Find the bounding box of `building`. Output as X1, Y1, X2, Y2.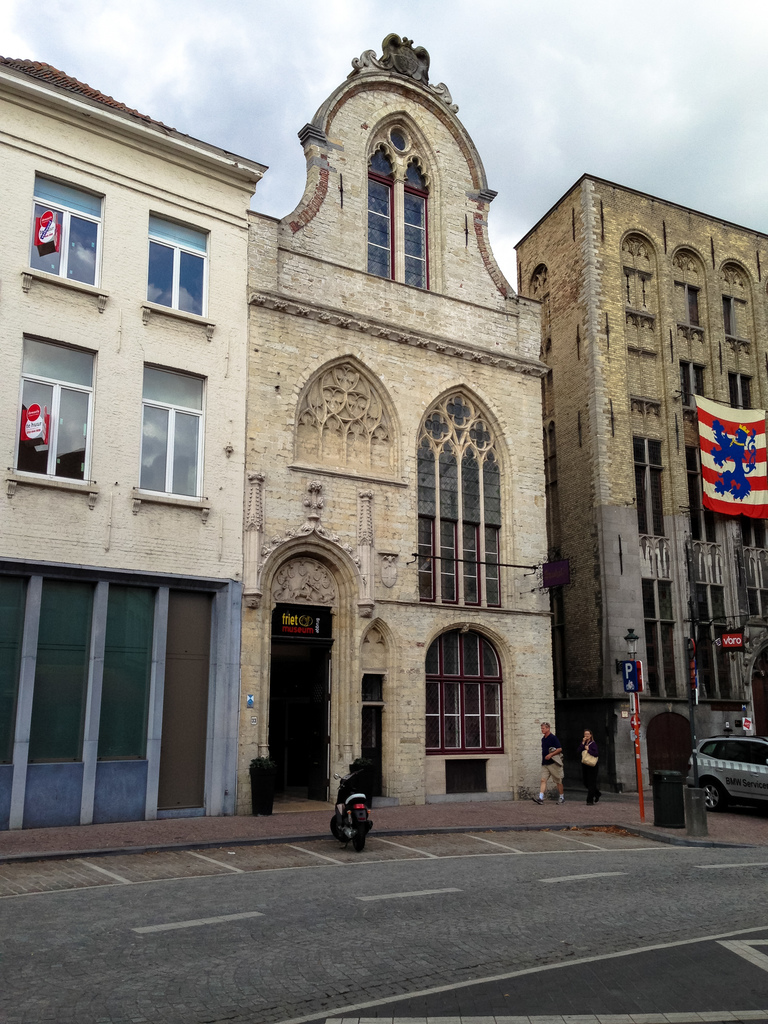
514, 171, 764, 788.
